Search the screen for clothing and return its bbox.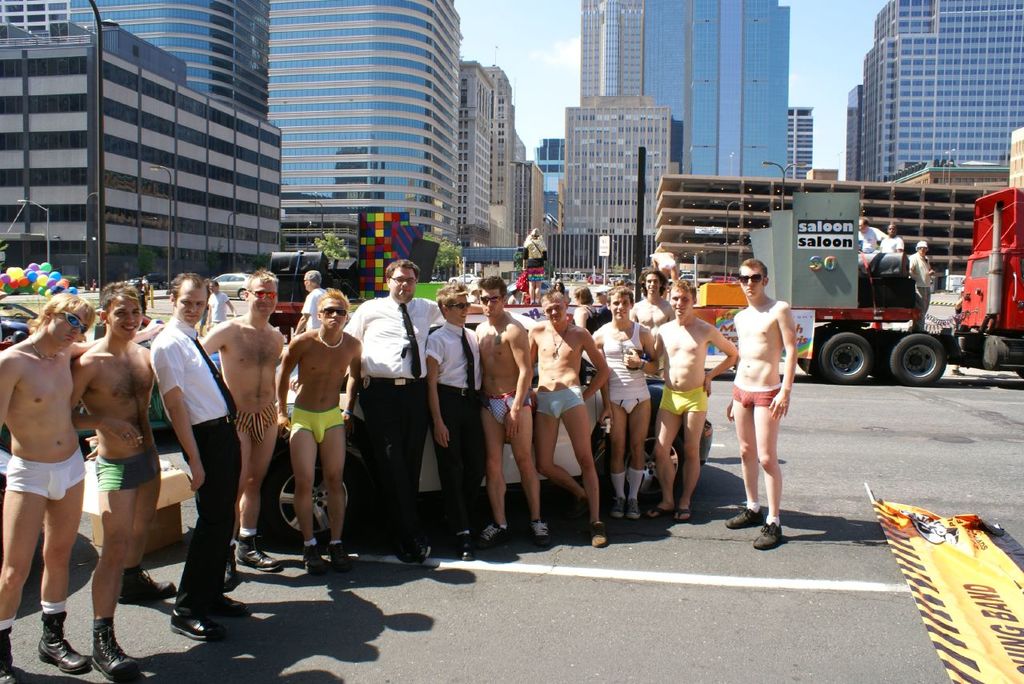
Found: crop(884, 235, 905, 255).
